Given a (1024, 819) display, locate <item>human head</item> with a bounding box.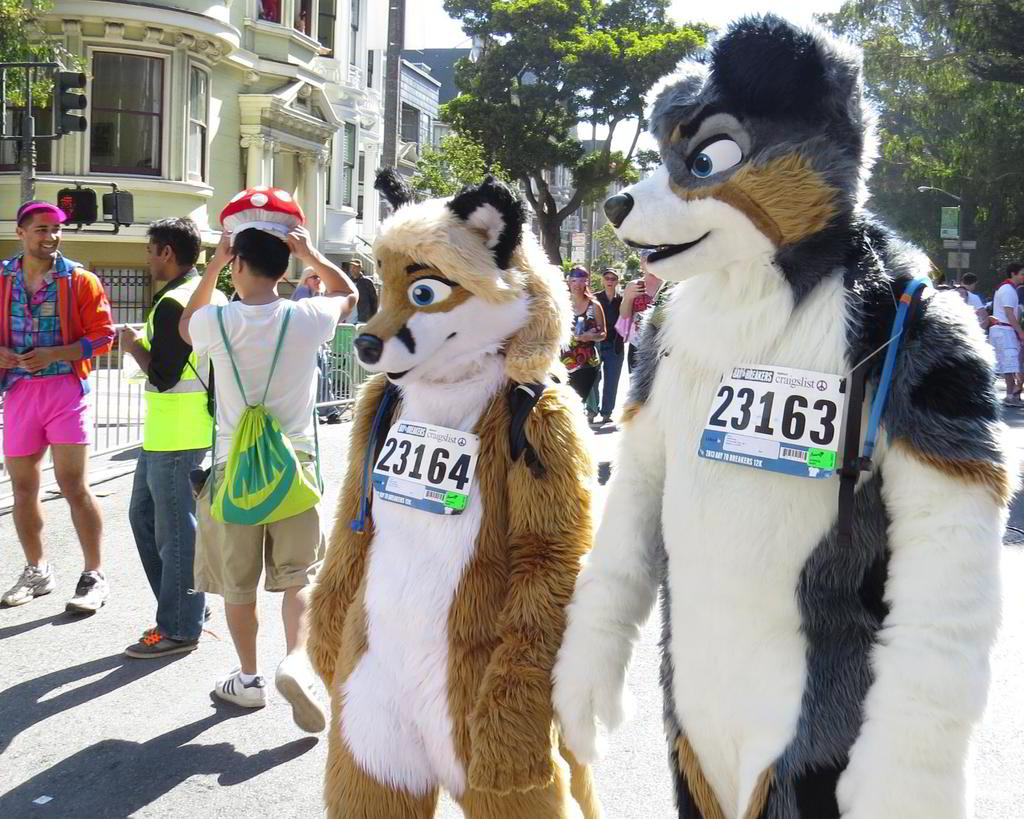
Located: pyautogui.locateOnScreen(602, 271, 622, 291).
